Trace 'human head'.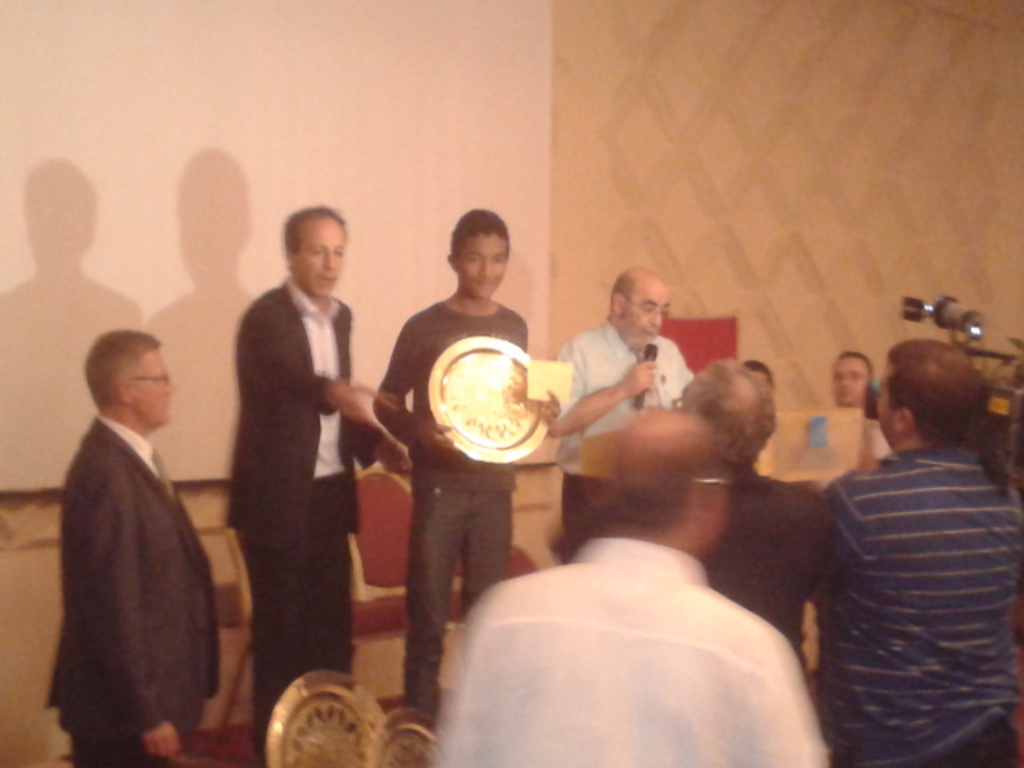
Traced to box=[584, 411, 730, 555].
